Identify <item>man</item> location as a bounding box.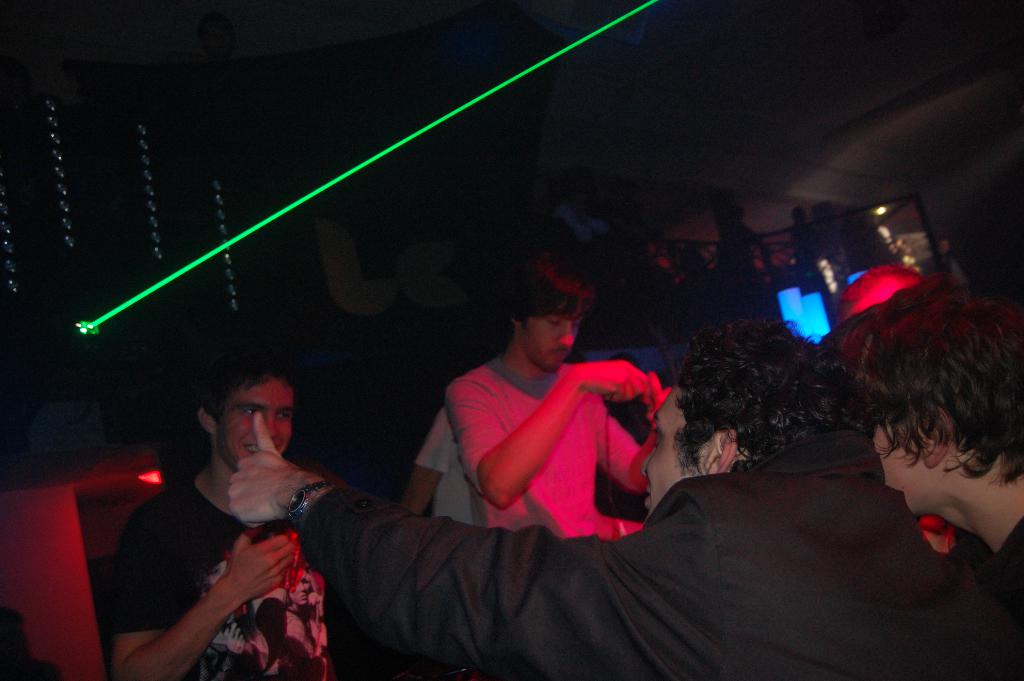
Rect(223, 311, 1023, 680).
